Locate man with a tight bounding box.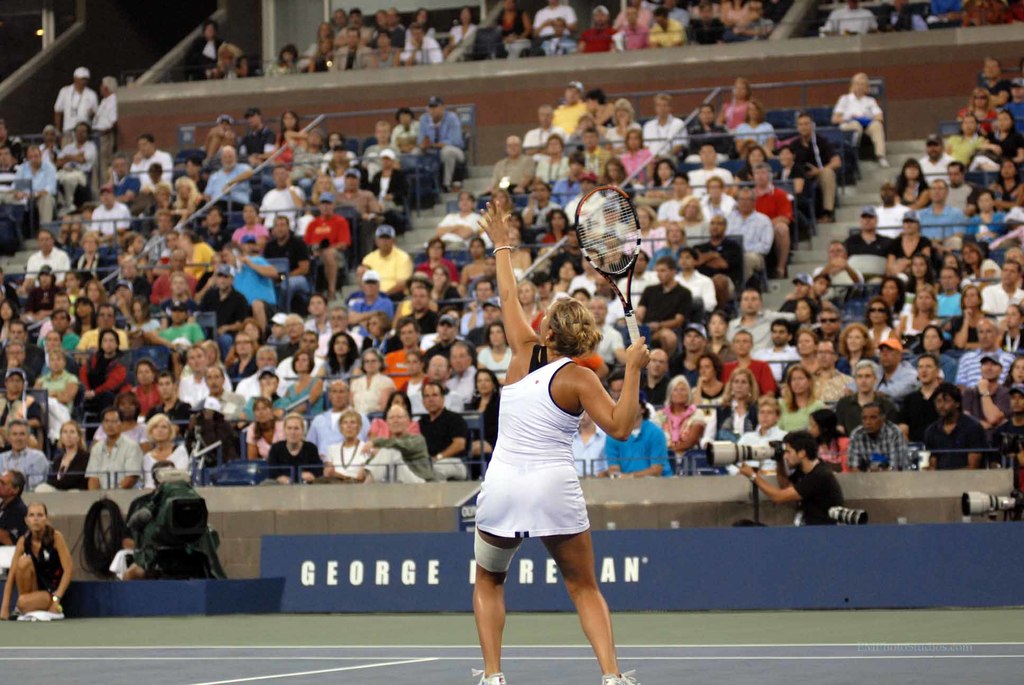
[left=0, top=462, right=28, bottom=548].
